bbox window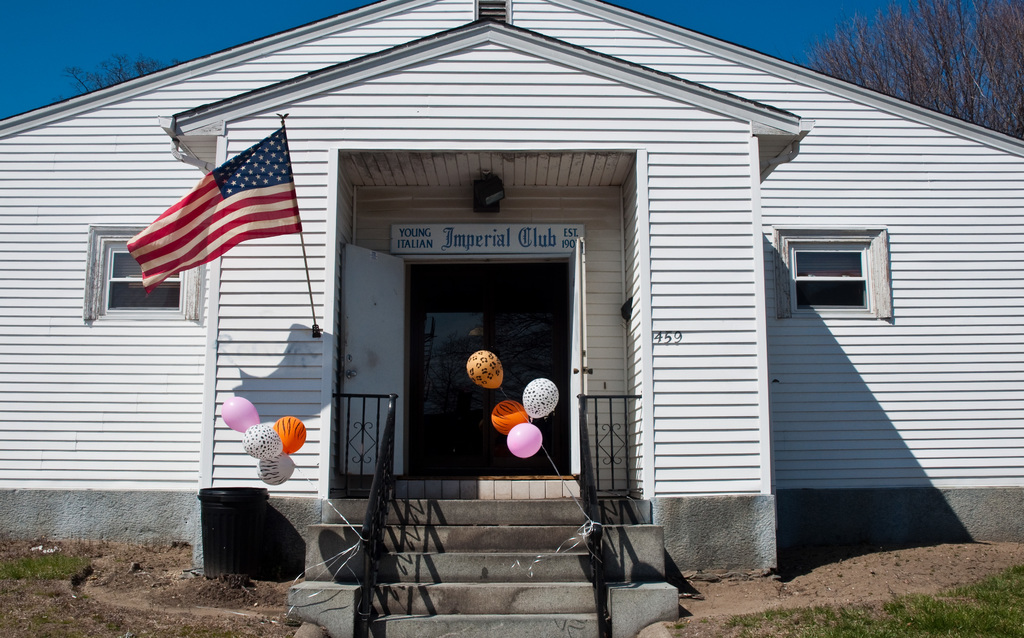
<region>799, 226, 872, 316</region>
